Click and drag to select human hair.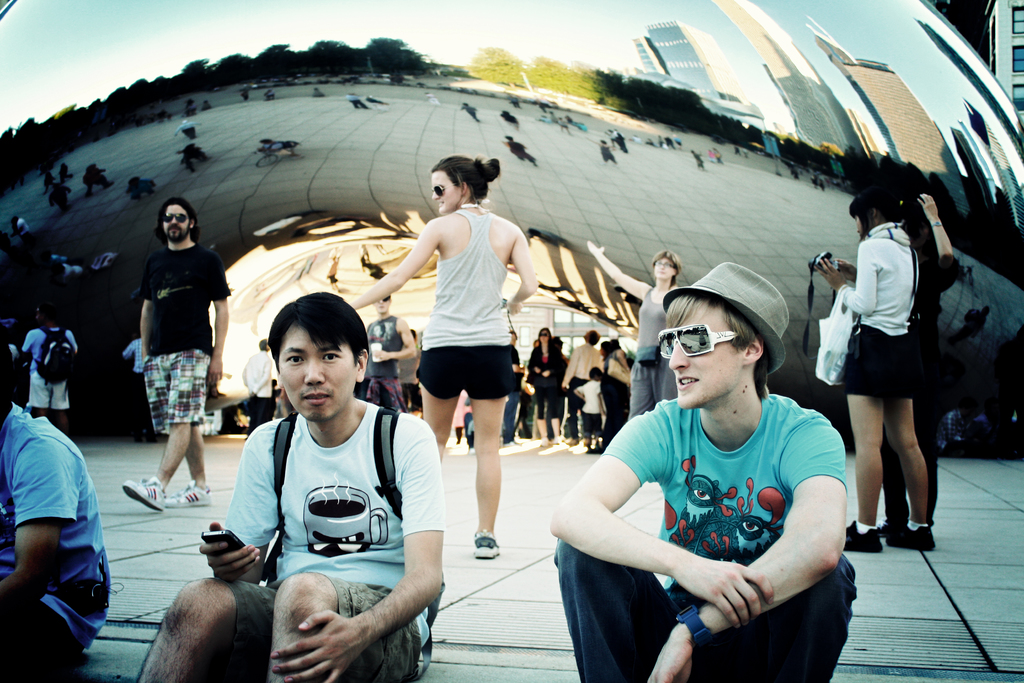
Selection: box(550, 339, 560, 352).
